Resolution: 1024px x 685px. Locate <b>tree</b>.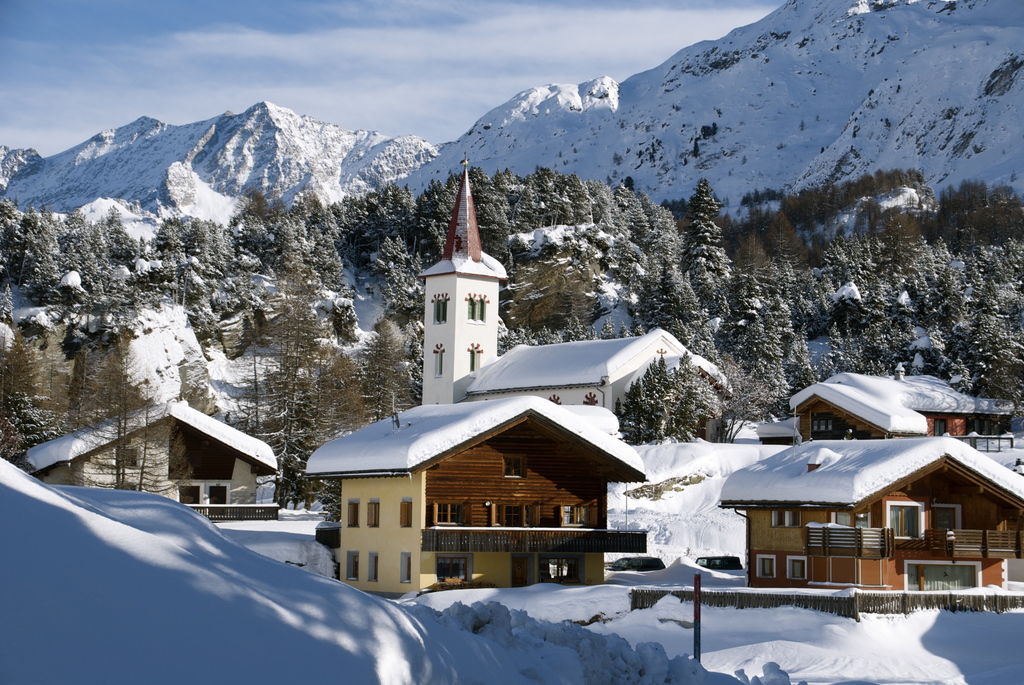
x1=0, y1=207, x2=22, y2=286.
